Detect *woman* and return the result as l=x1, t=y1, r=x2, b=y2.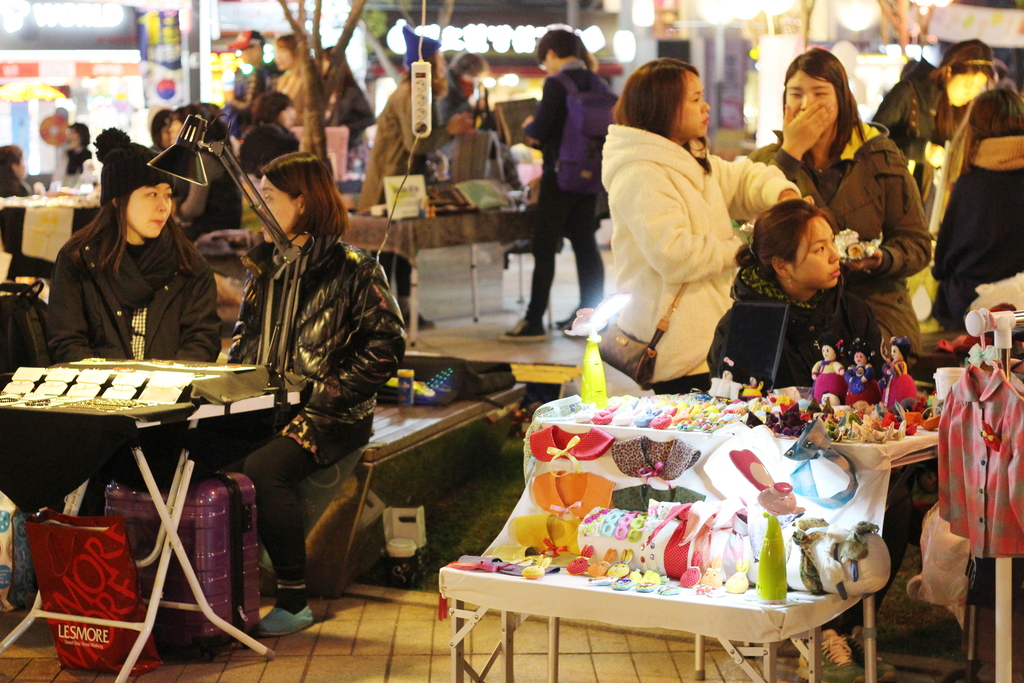
l=698, t=193, r=888, b=398.
